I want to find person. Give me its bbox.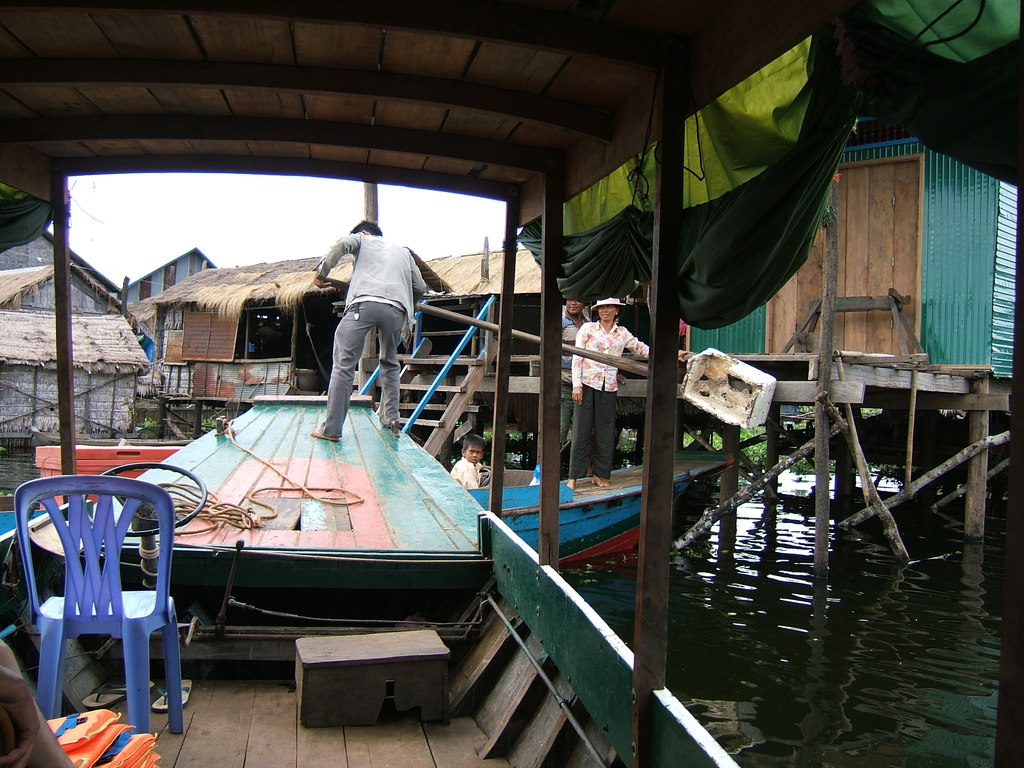
[left=556, top=298, right=584, bottom=448].
